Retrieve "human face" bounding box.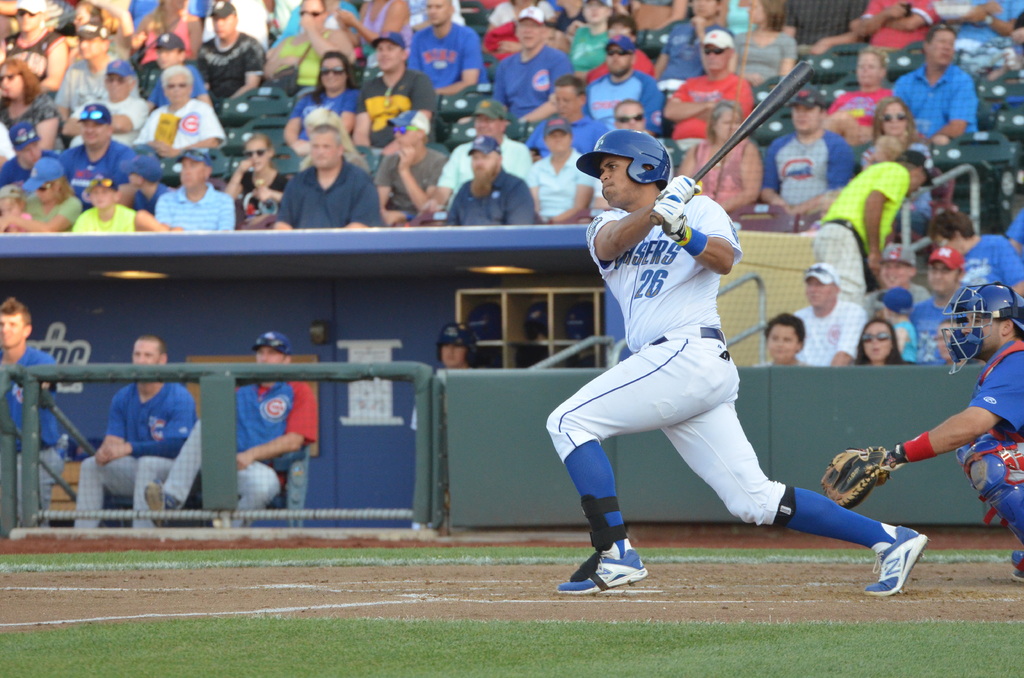
Bounding box: box=[372, 32, 408, 76].
